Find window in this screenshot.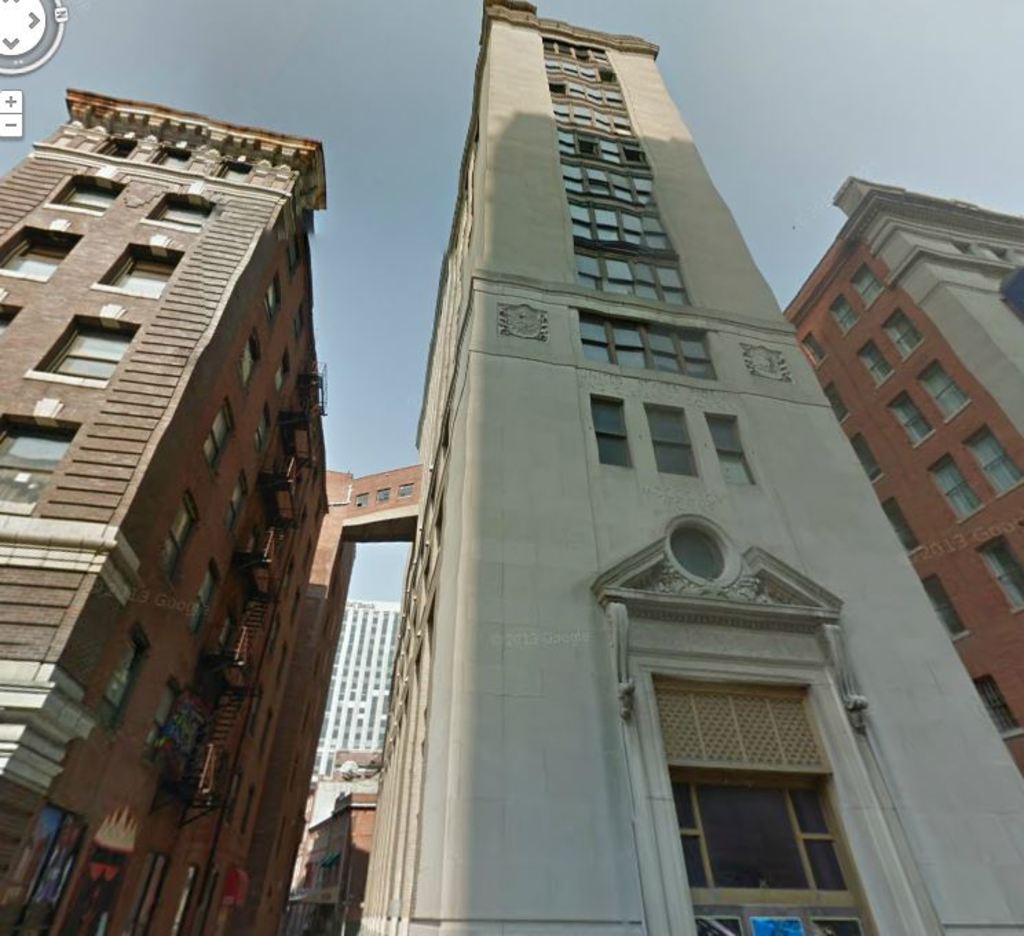
The bounding box for window is BBox(648, 681, 870, 935).
